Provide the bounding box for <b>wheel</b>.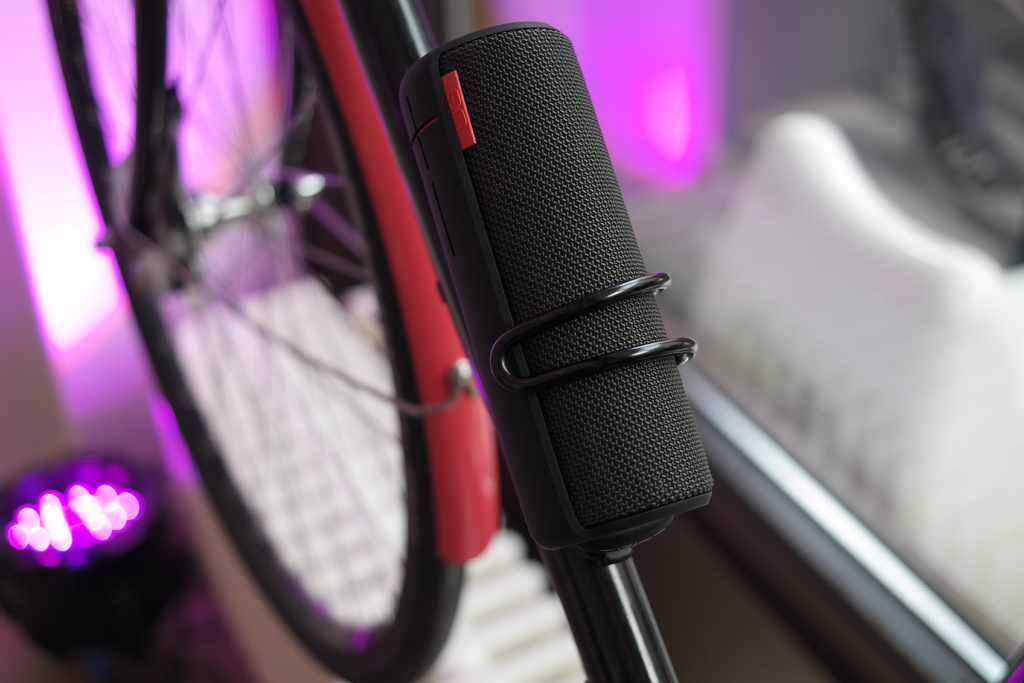
detection(40, 0, 475, 682).
